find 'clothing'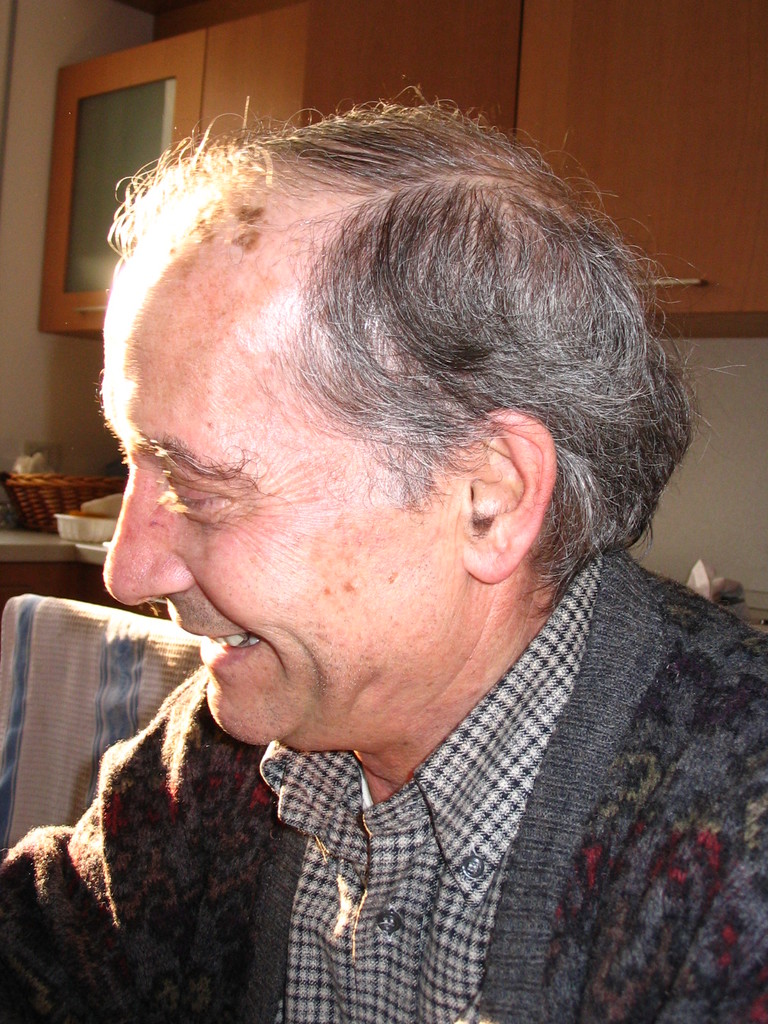
BBox(0, 595, 207, 844)
